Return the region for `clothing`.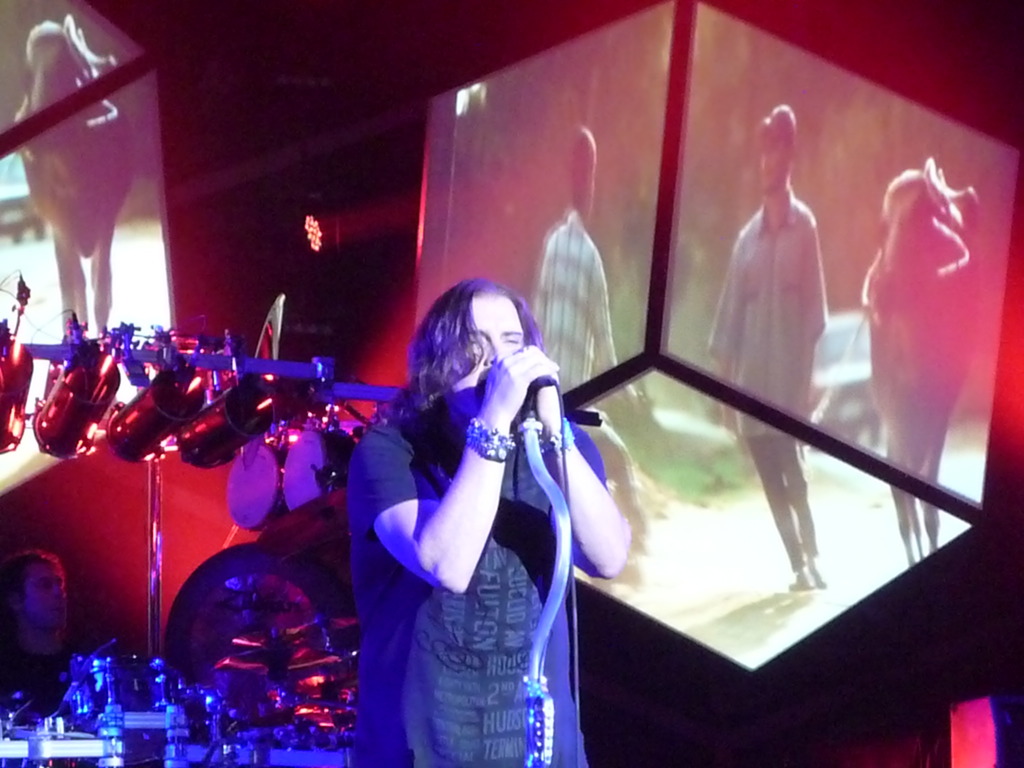
bbox(340, 403, 610, 767).
